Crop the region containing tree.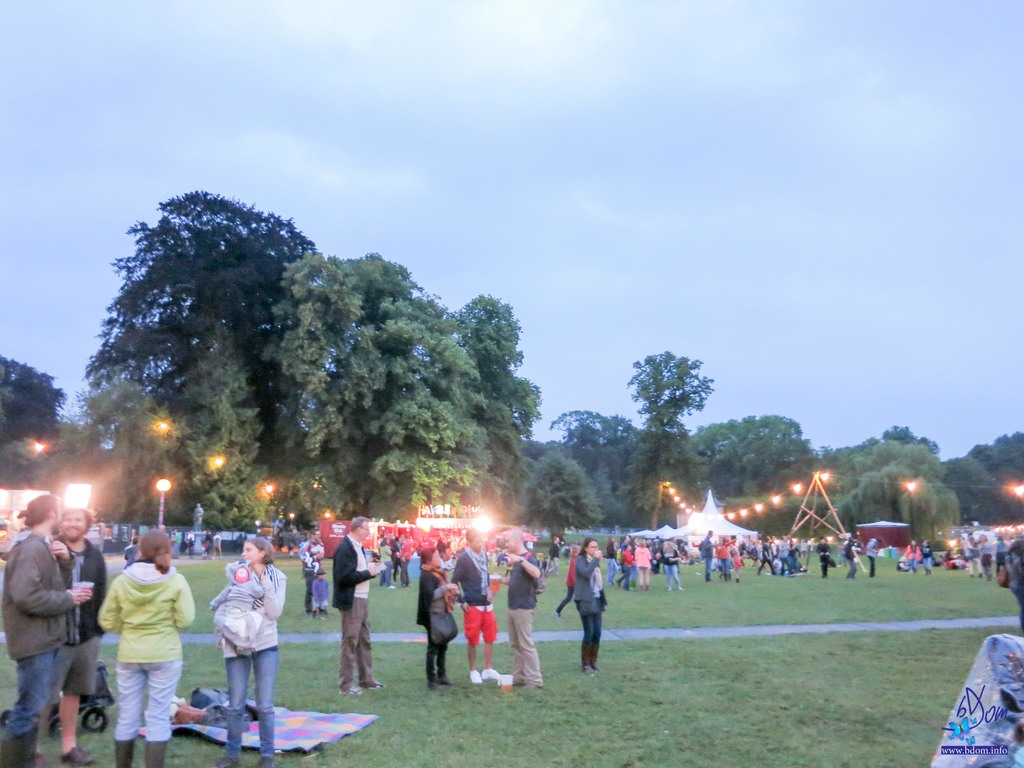
Crop region: x1=88, y1=170, x2=514, y2=488.
